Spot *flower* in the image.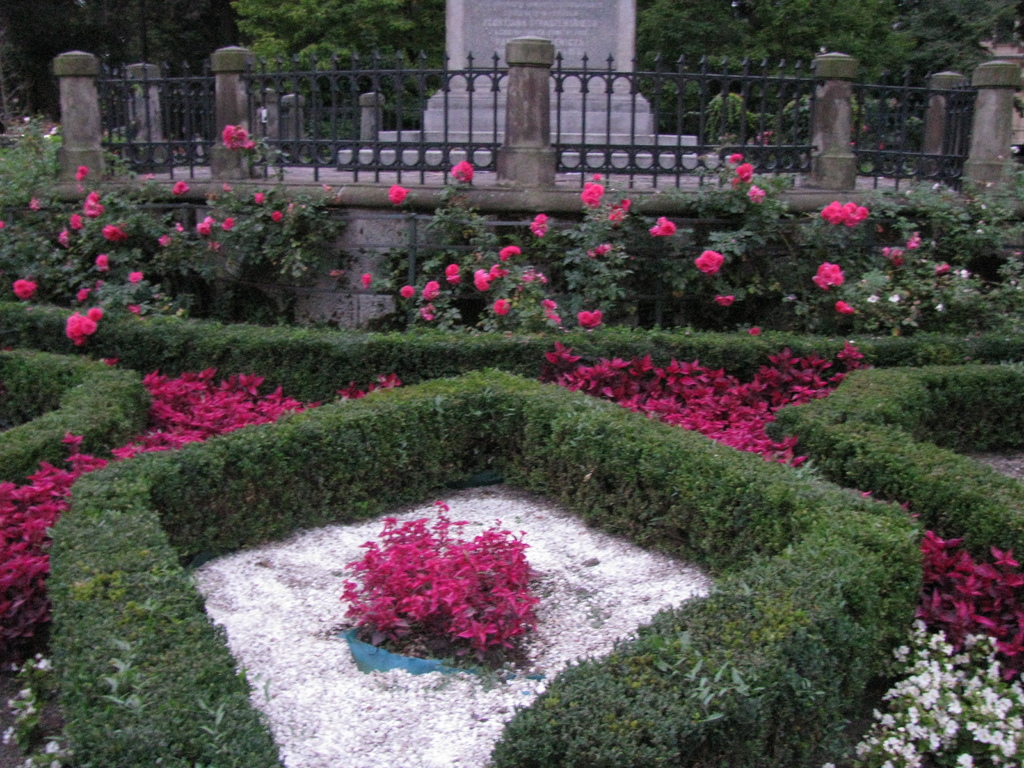
*flower* found at rect(205, 214, 218, 228).
